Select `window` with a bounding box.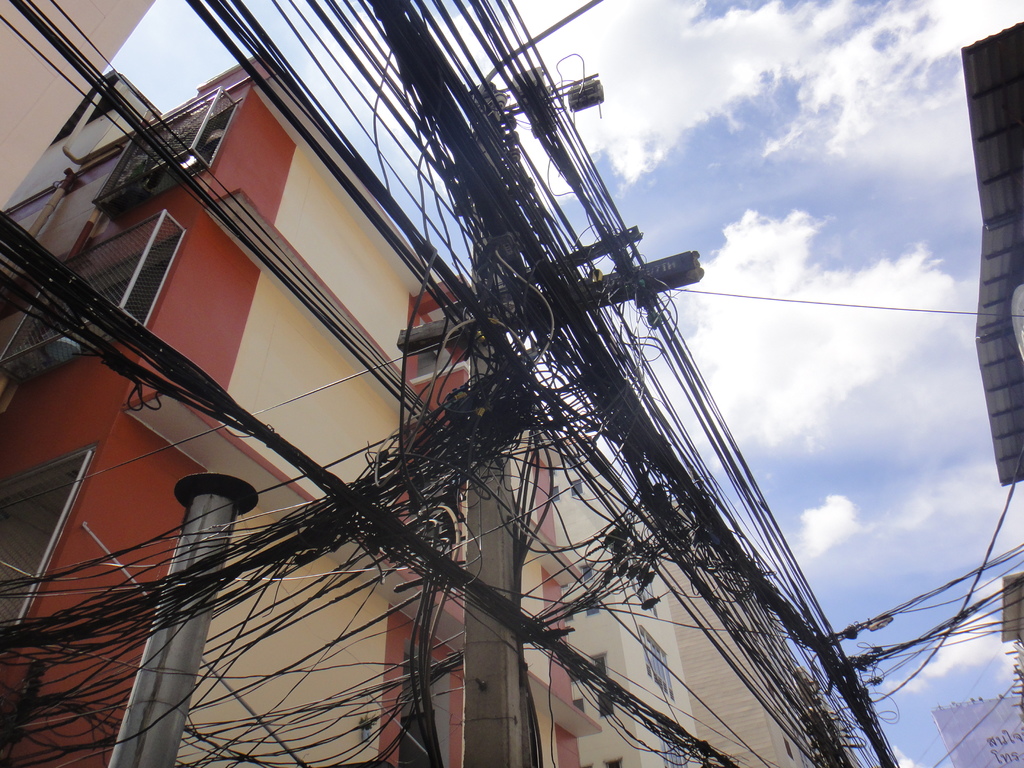
Rect(0, 444, 93, 633).
